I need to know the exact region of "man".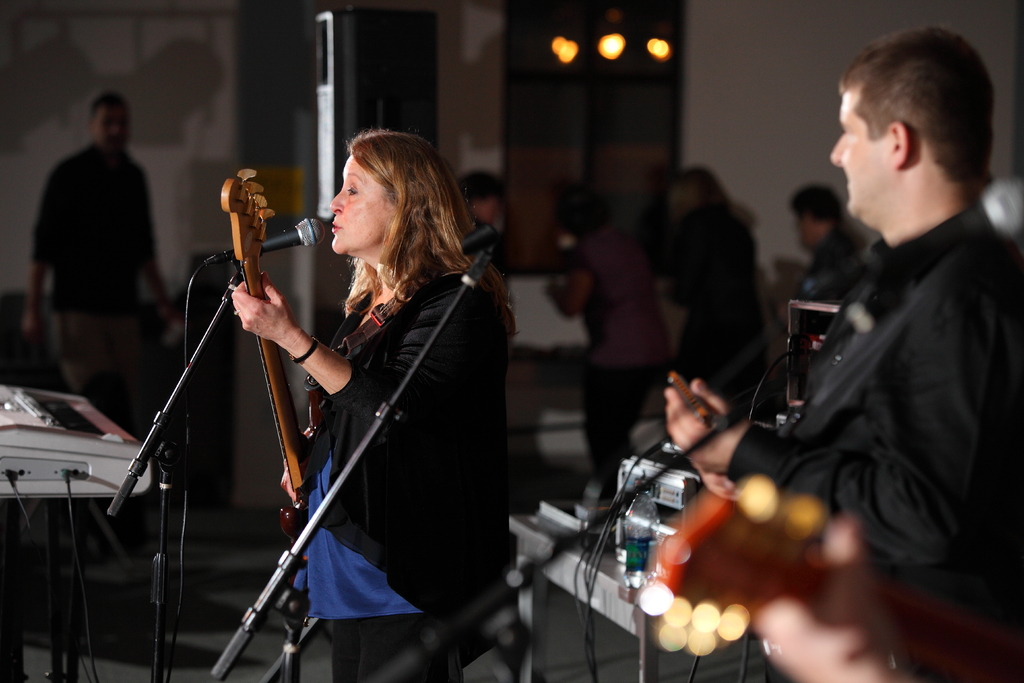
Region: 33:90:185:433.
